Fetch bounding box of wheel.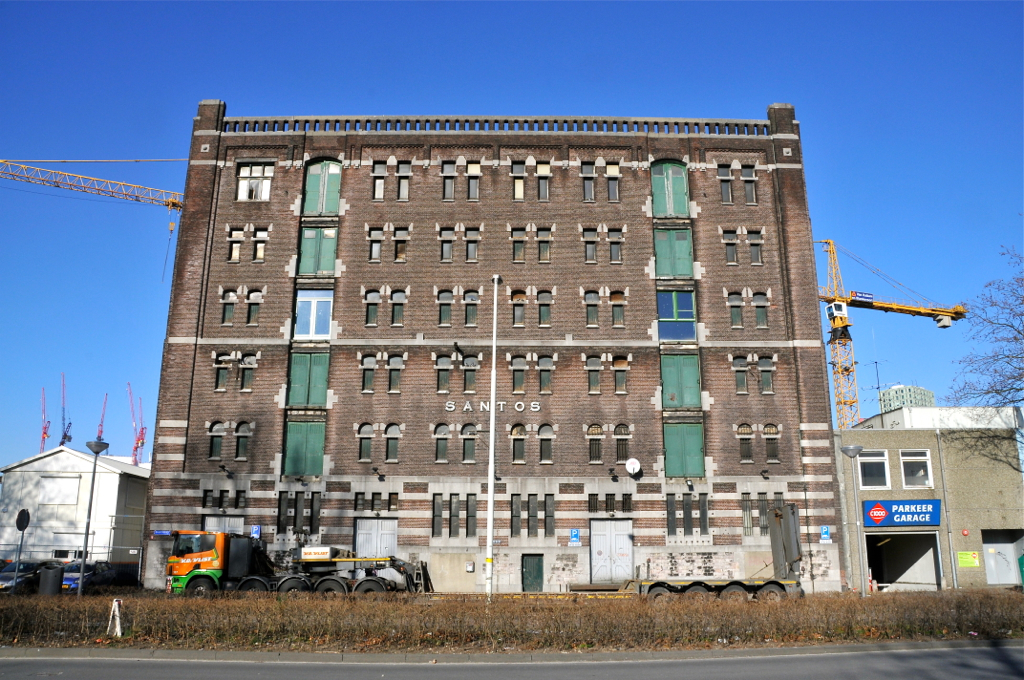
Bbox: (356,580,387,594).
